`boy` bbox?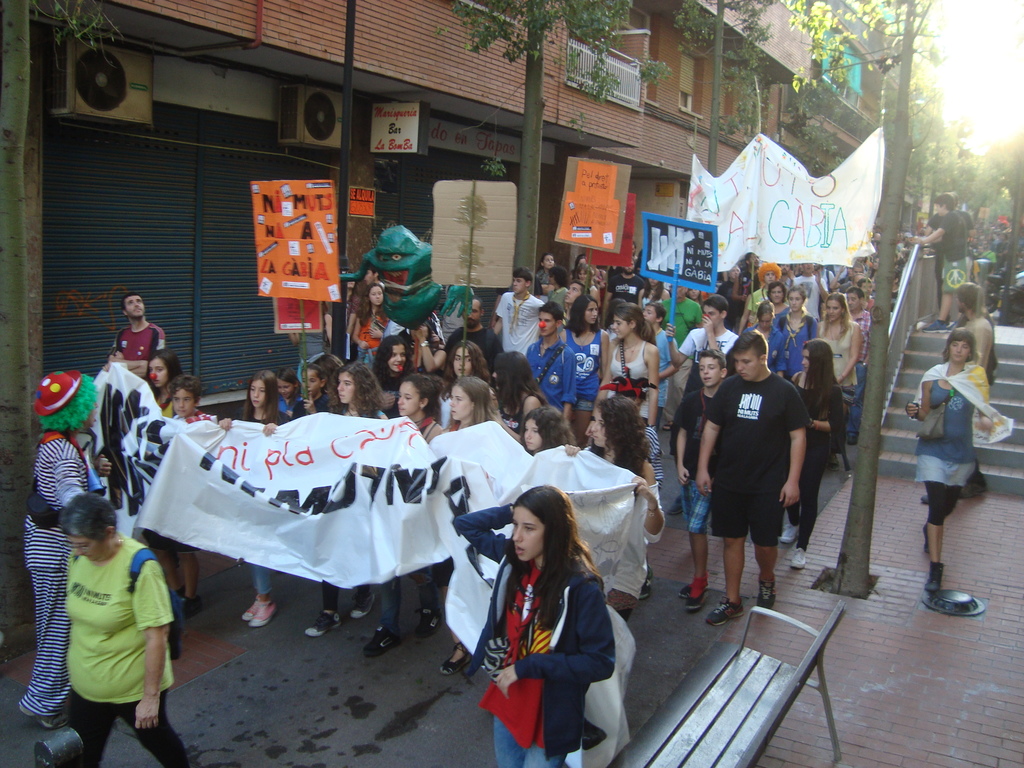
bbox(692, 328, 806, 630)
